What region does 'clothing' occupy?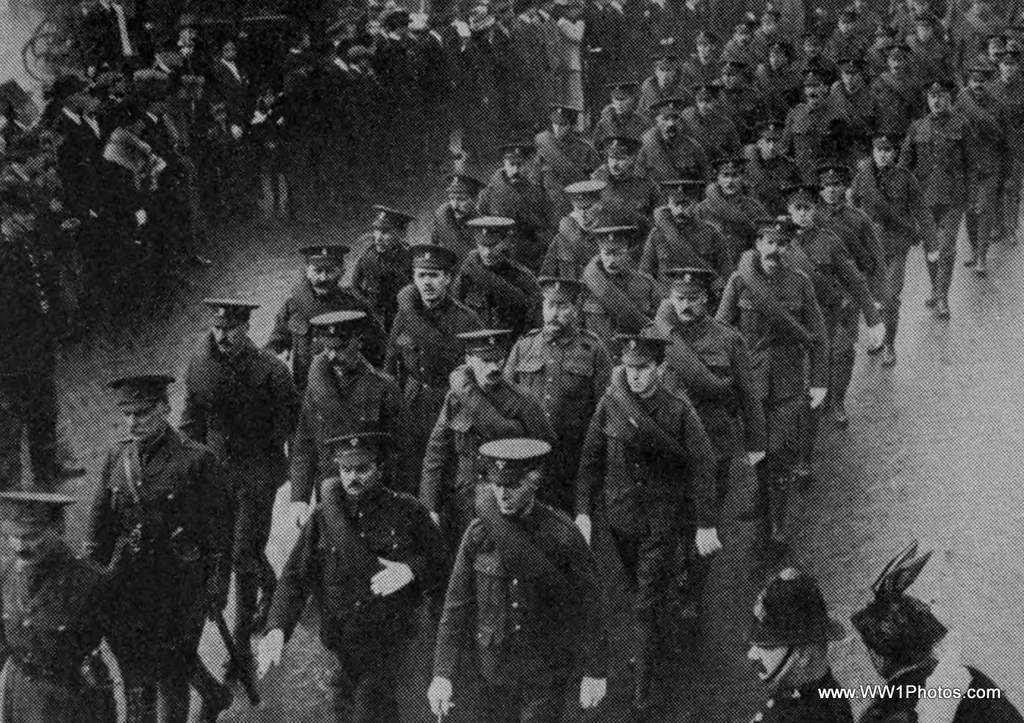
x1=577 y1=377 x2=719 y2=682.
